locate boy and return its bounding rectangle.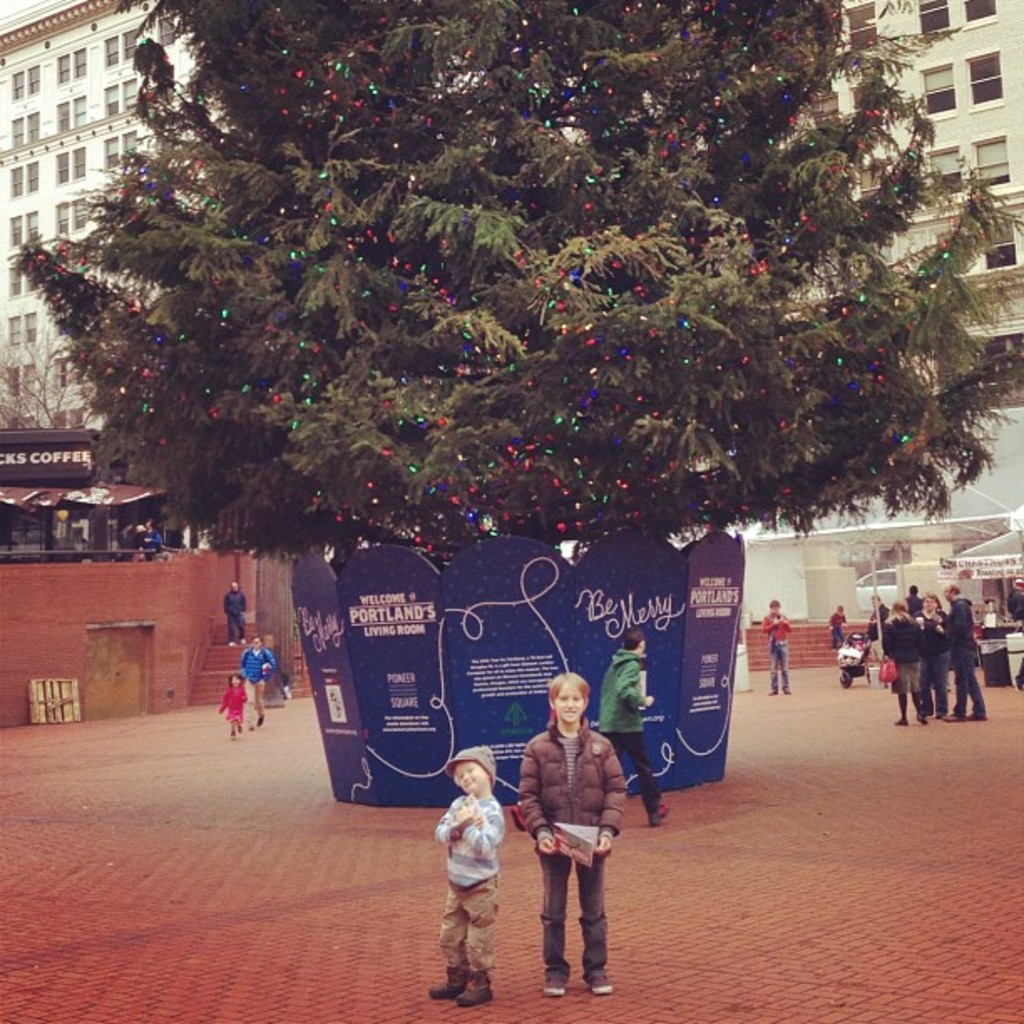
Rect(428, 741, 504, 1004).
